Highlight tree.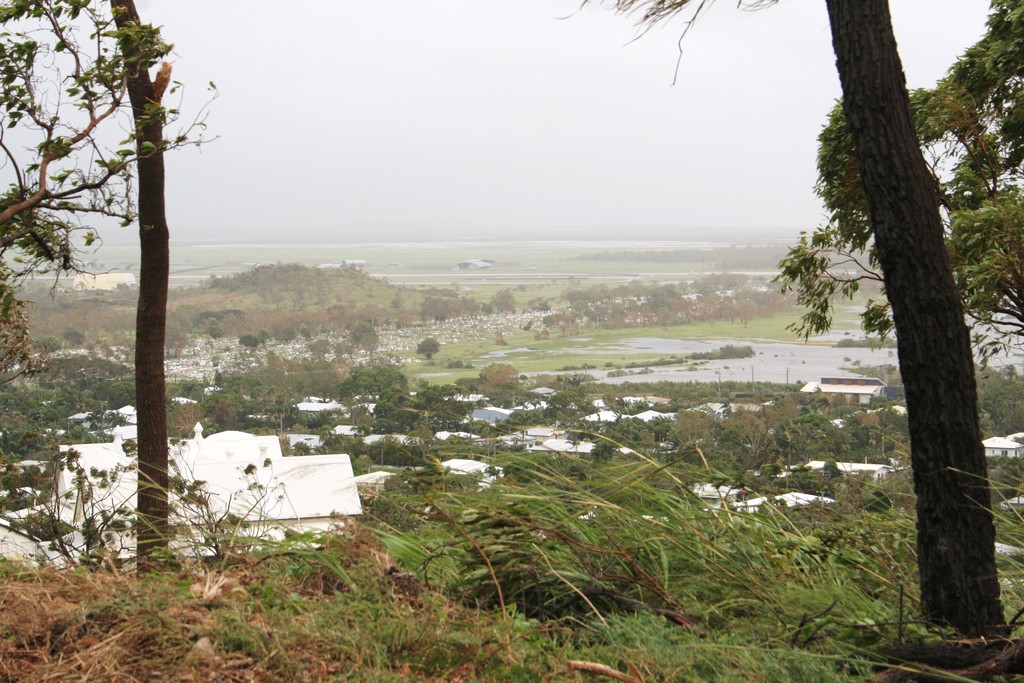
Highlighted region: 822:0:1009:642.
